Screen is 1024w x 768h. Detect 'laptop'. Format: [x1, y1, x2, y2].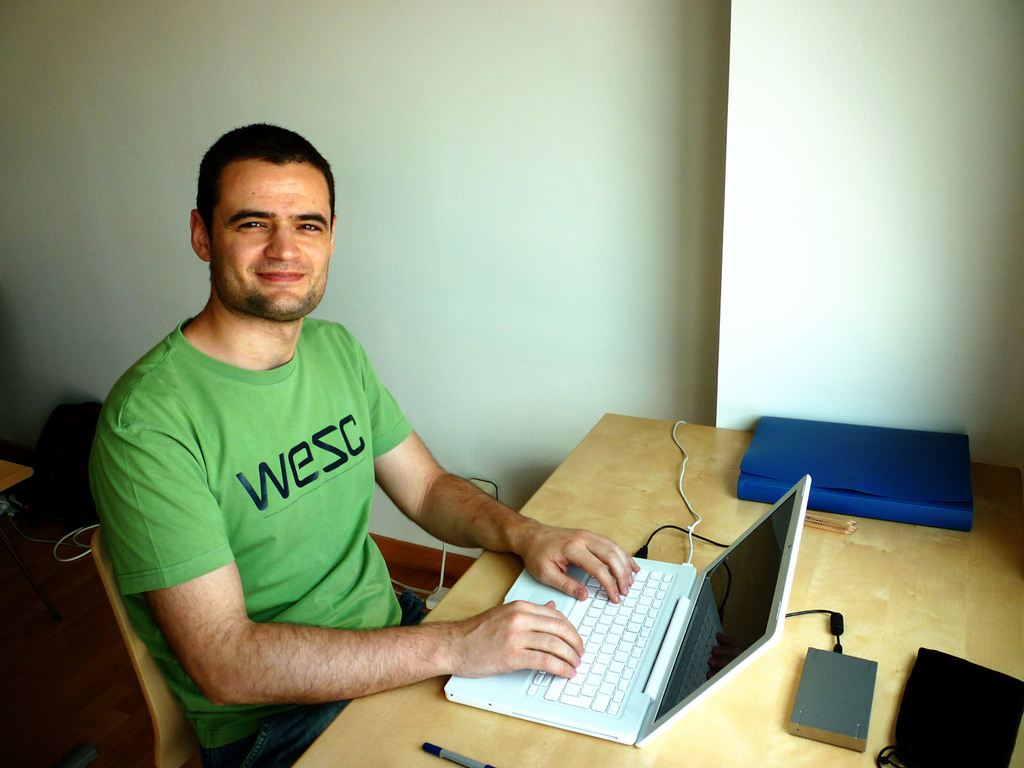
[450, 445, 817, 743].
